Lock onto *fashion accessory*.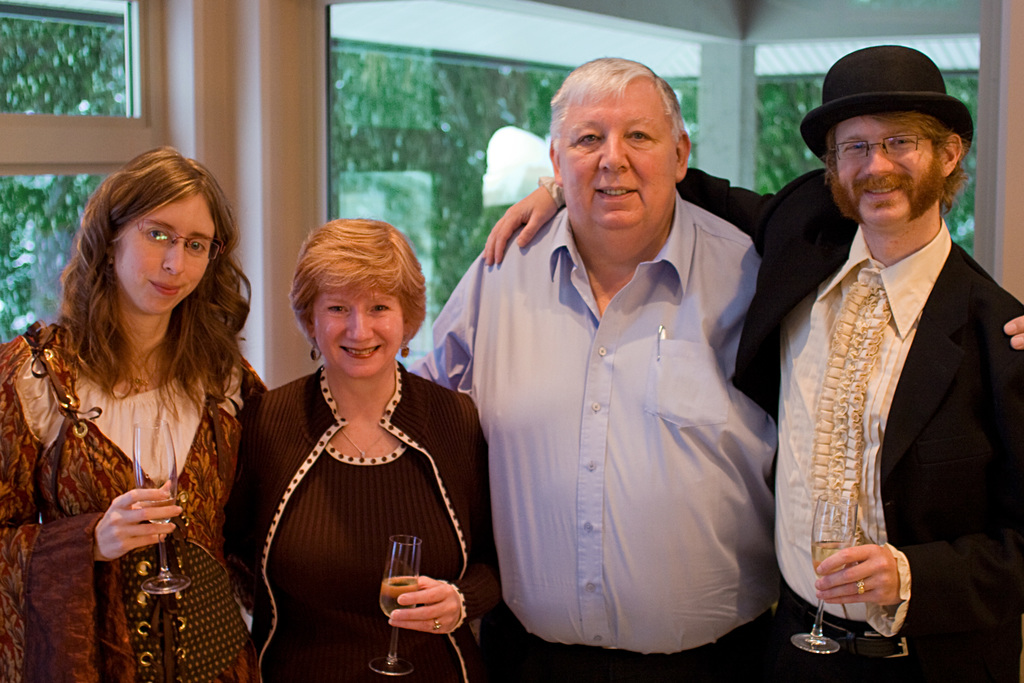
Locked: (x1=310, y1=333, x2=327, y2=362).
